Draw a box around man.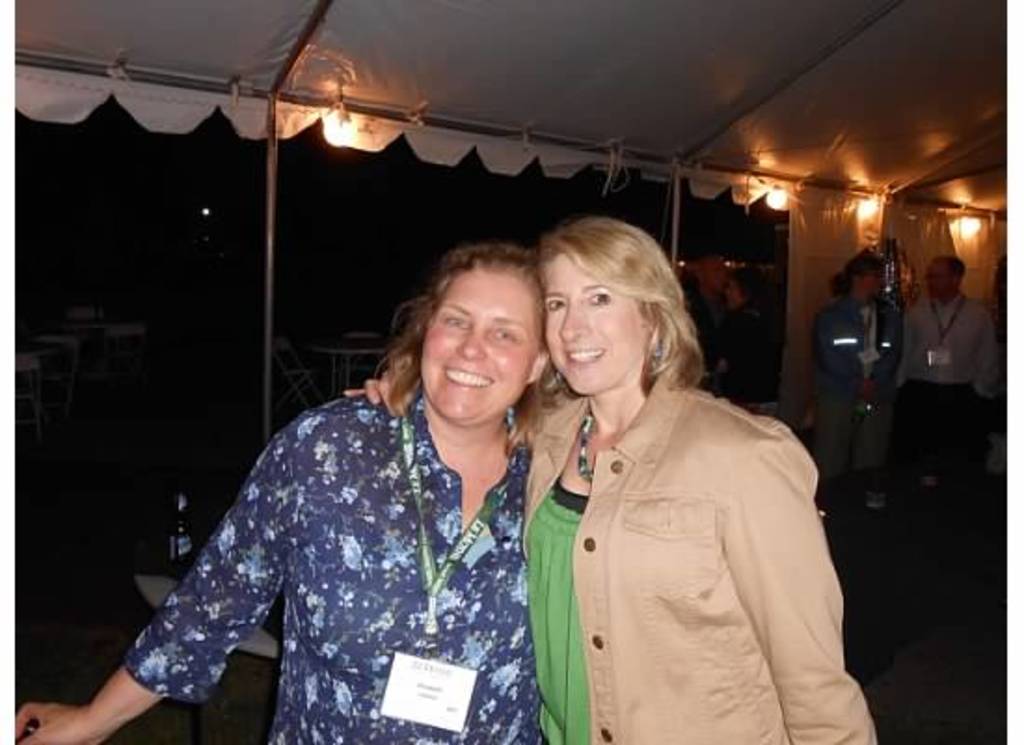
box=[657, 244, 773, 417].
